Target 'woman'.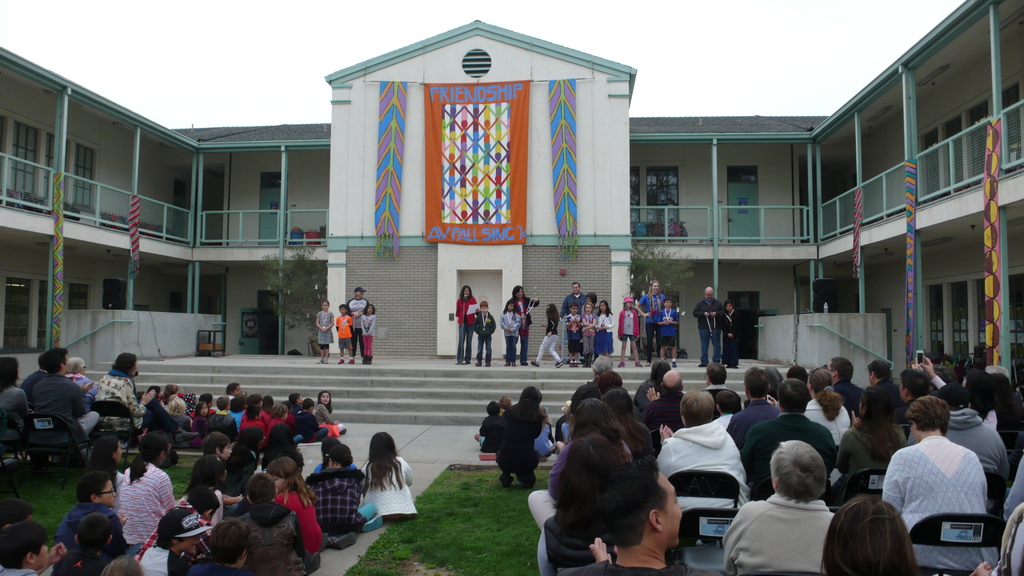
Target region: (left=115, top=425, right=184, bottom=545).
